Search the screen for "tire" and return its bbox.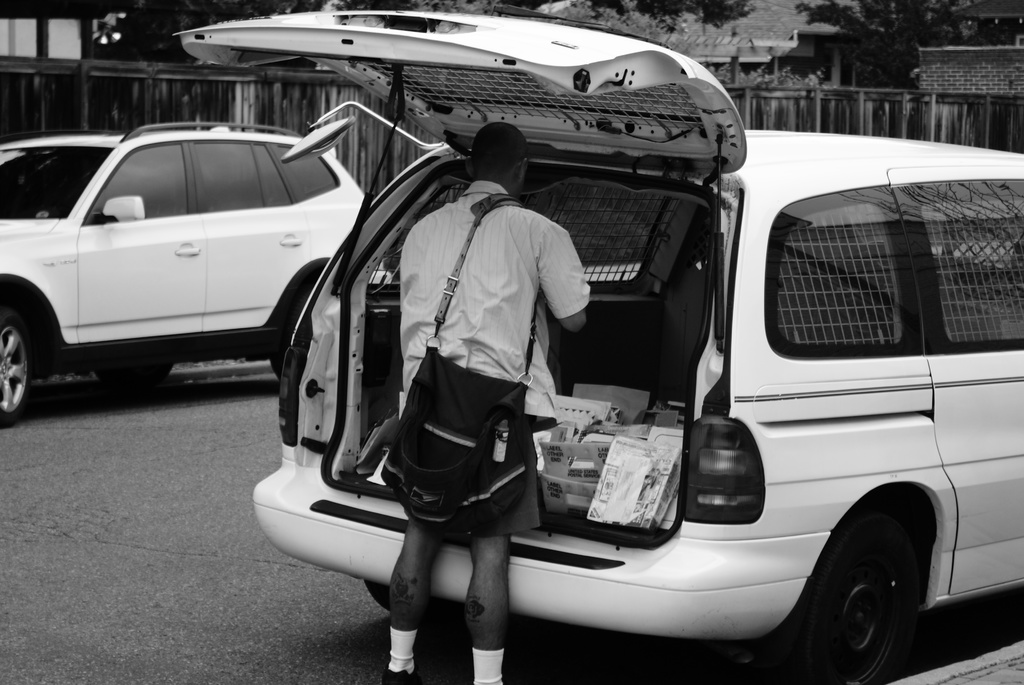
Found: locate(269, 294, 311, 379).
